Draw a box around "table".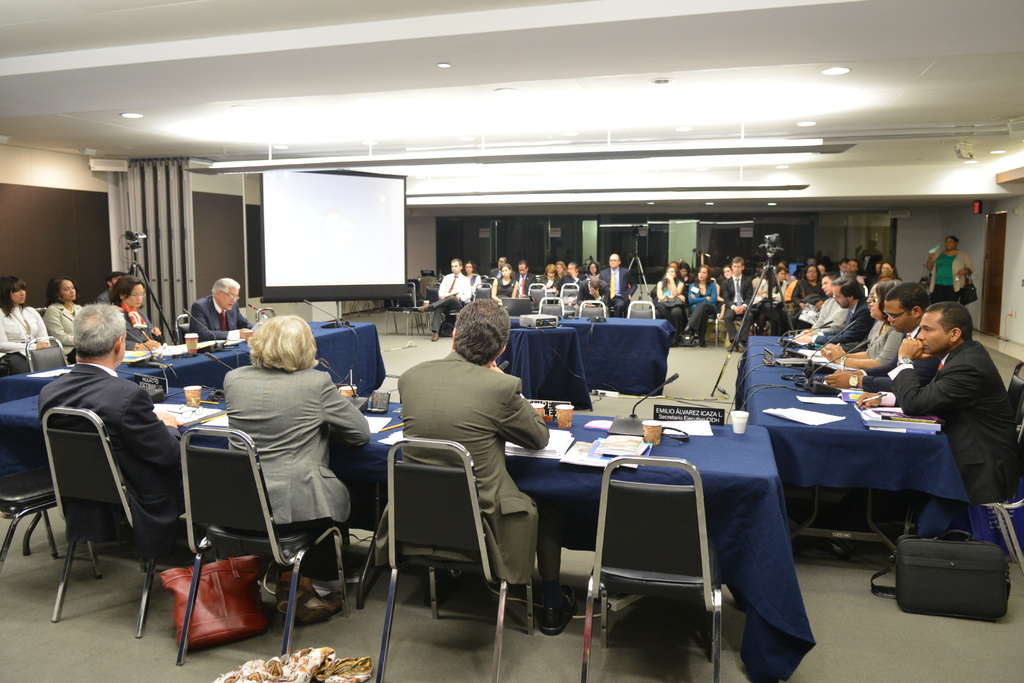
{"x1": 509, "y1": 317, "x2": 668, "y2": 395}.
